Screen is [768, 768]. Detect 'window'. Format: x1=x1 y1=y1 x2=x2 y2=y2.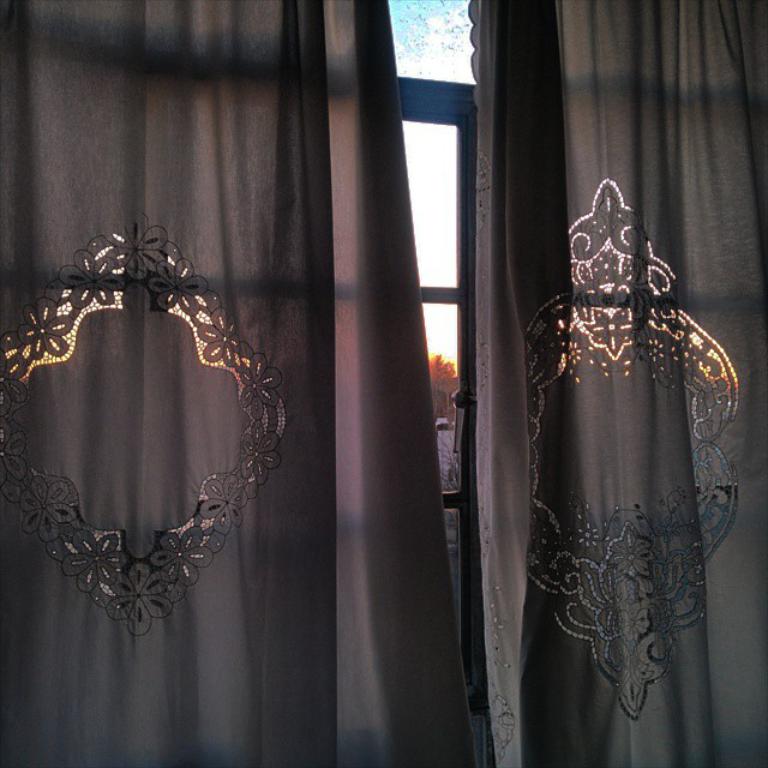
x1=0 y1=0 x2=766 y2=763.
